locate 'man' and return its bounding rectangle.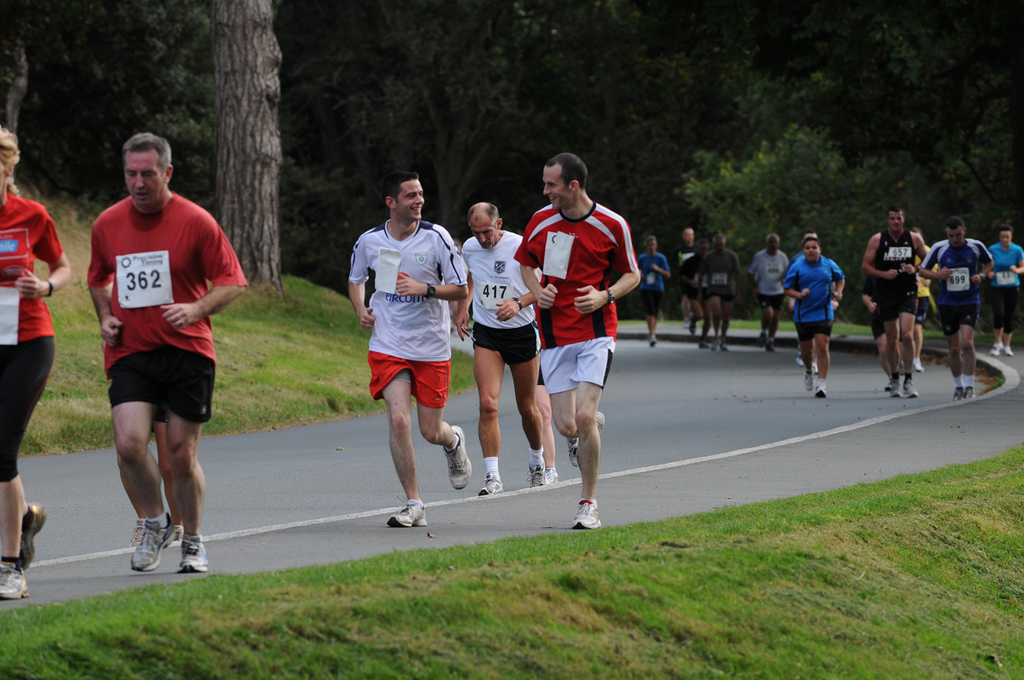
locate(746, 232, 789, 350).
